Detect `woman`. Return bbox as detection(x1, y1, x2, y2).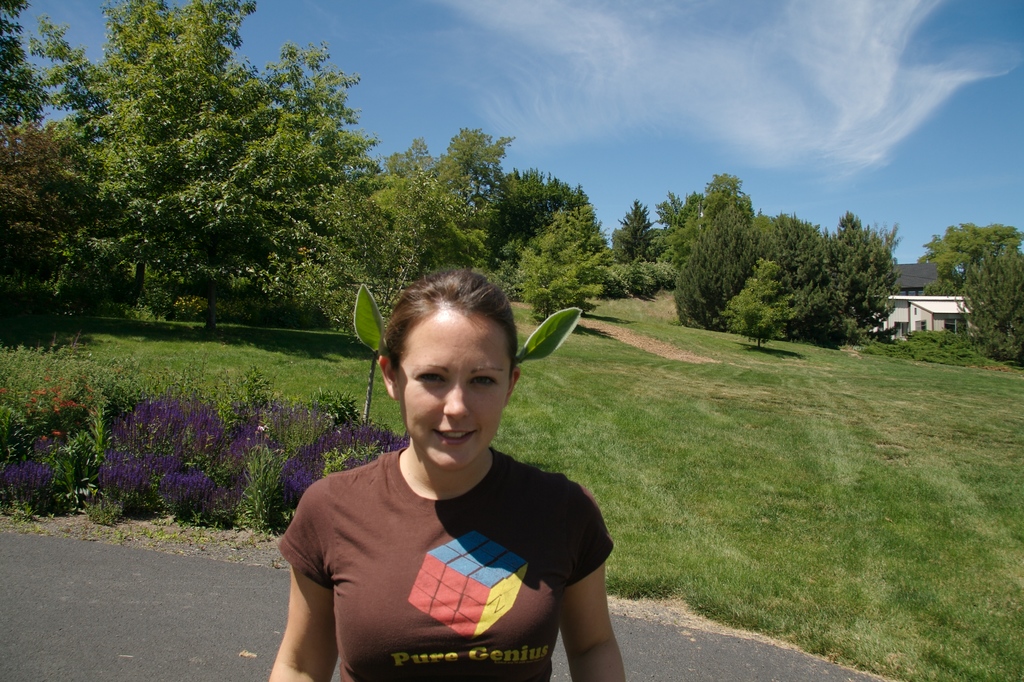
detection(265, 269, 630, 681).
